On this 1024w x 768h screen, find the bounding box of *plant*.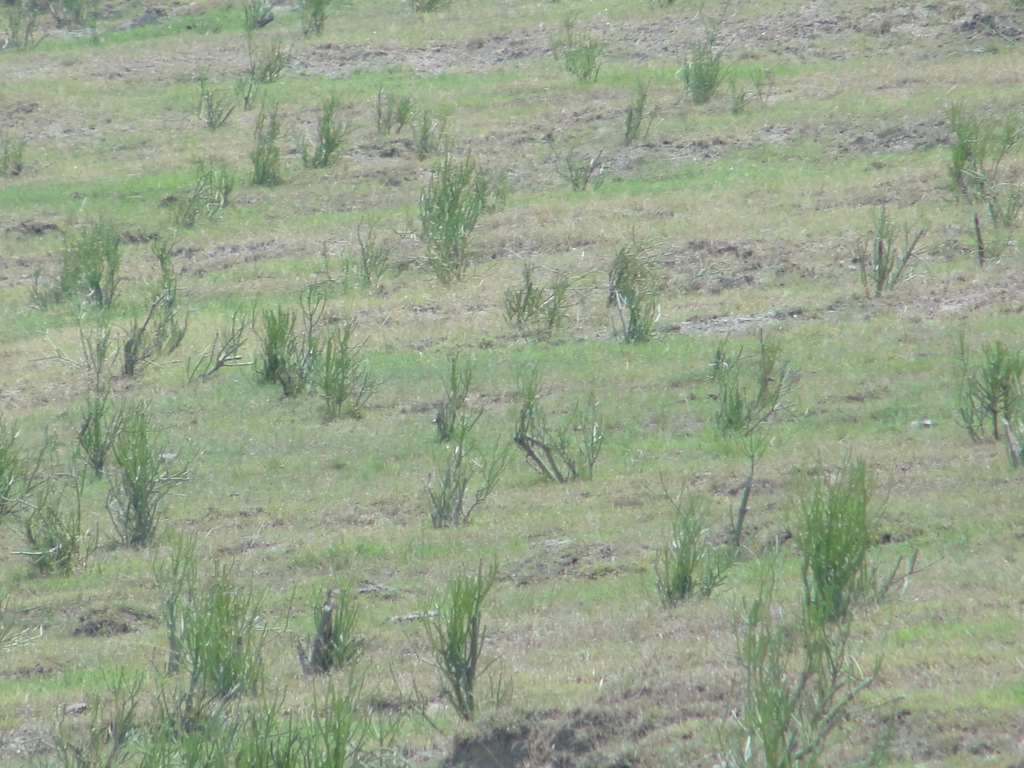
Bounding box: bbox=(305, 566, 378, 678).
